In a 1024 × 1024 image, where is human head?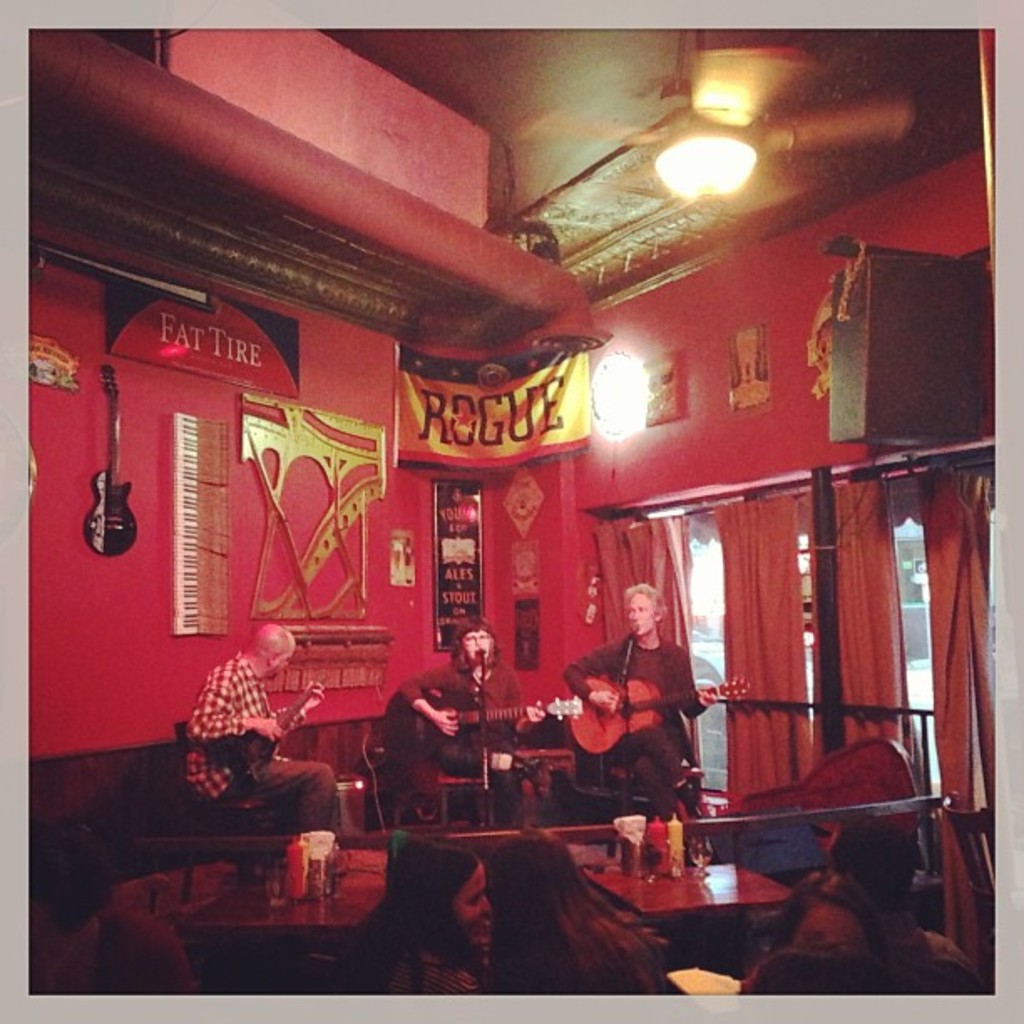
[622, 582, 664, 639].
